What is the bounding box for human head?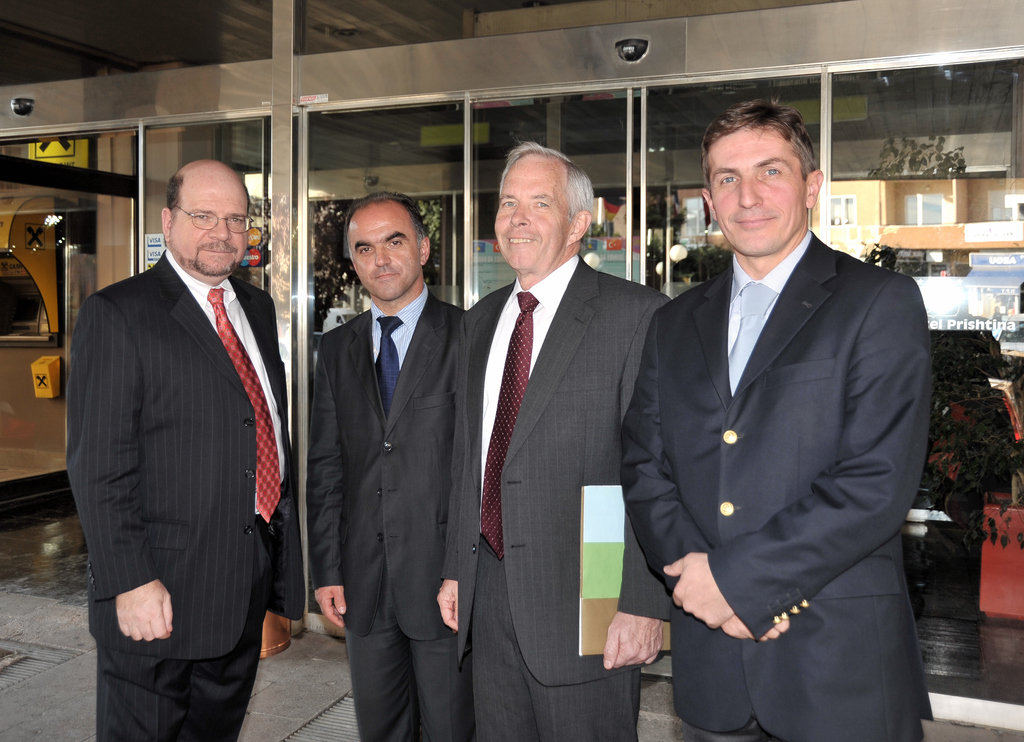
bbox=(690, 96, 828, 247).
